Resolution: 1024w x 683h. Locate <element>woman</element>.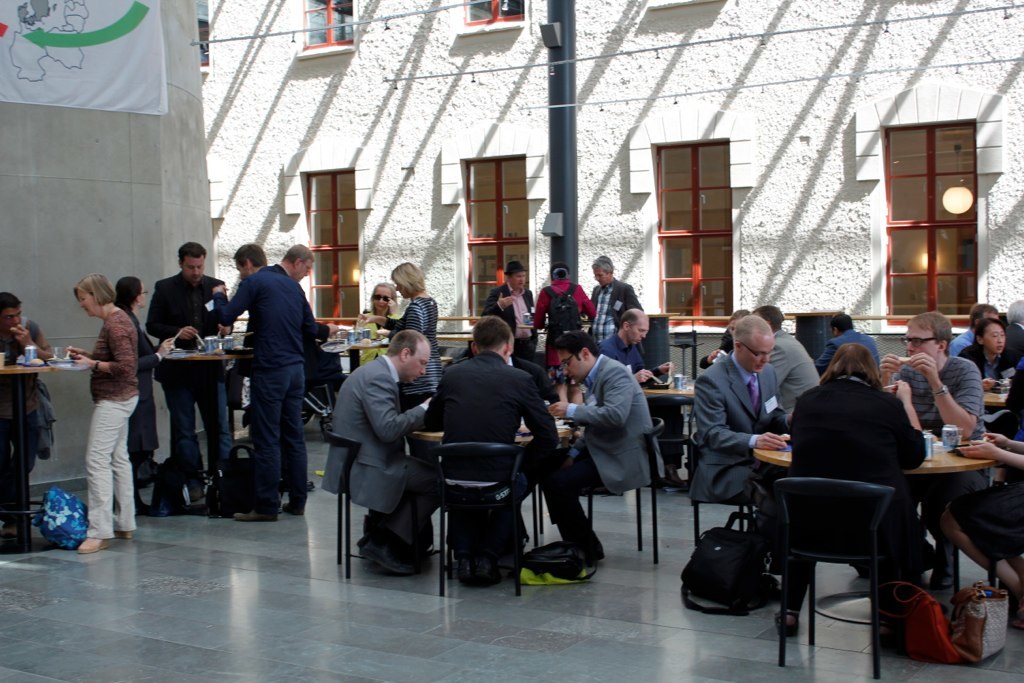
{"left": 55, "top": 257, "right": 140, "bottom": 562}.
